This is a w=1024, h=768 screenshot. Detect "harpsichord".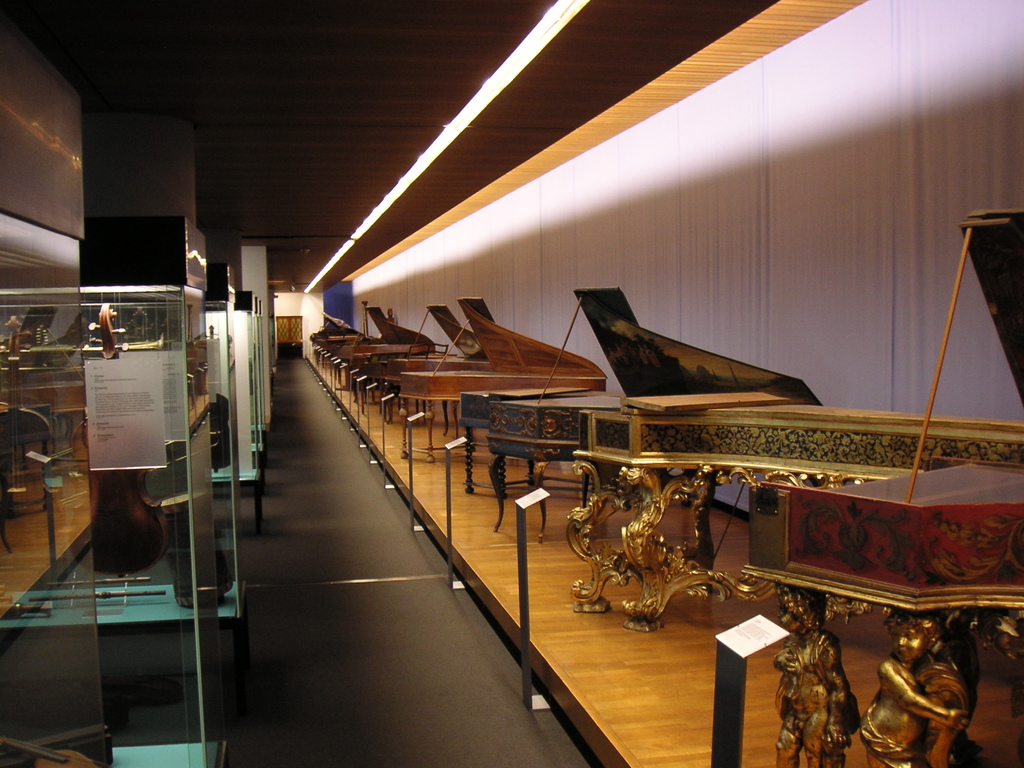
detection(305, 207, 1023, 767).
